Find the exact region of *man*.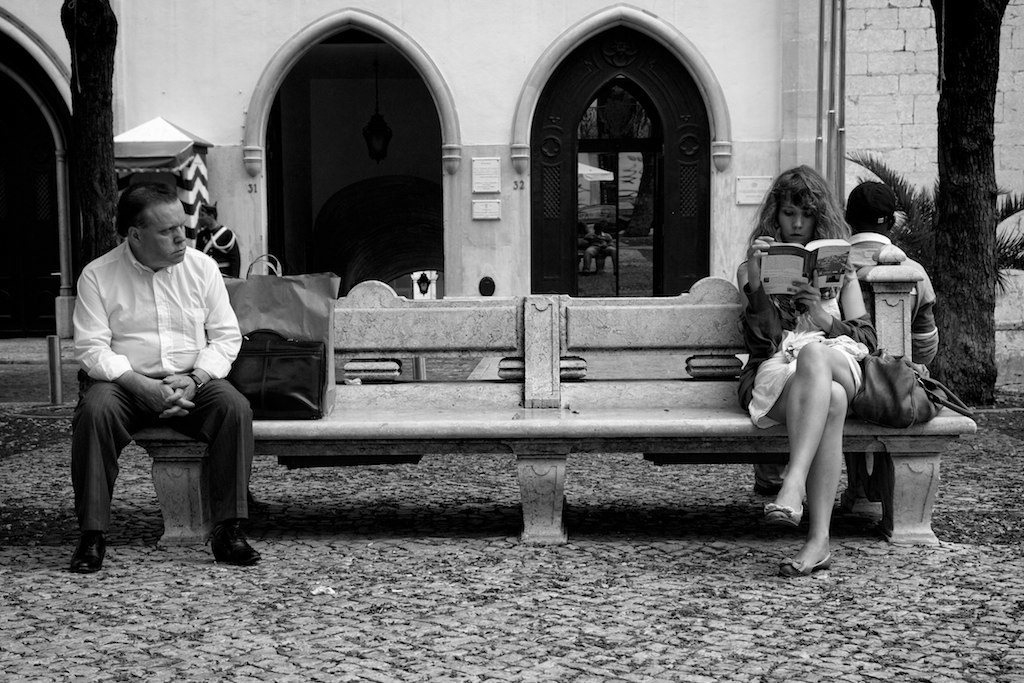
Exact region: [56,176,254,571].
